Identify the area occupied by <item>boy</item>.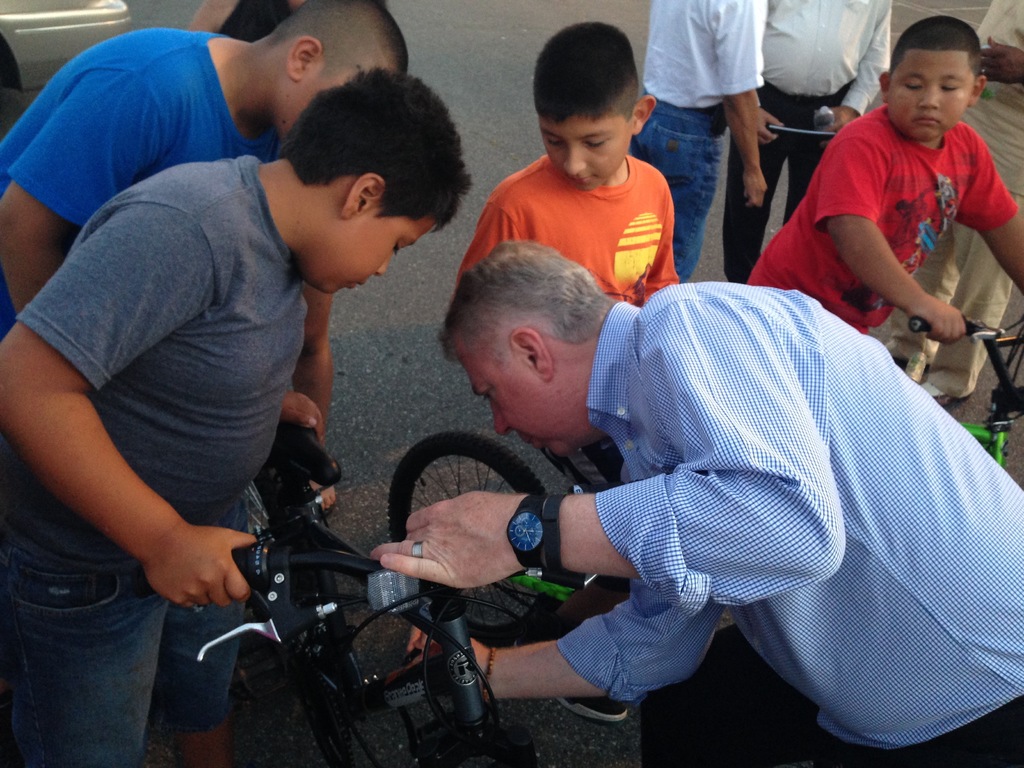
Area: locate(0, 61, 476, 767).
